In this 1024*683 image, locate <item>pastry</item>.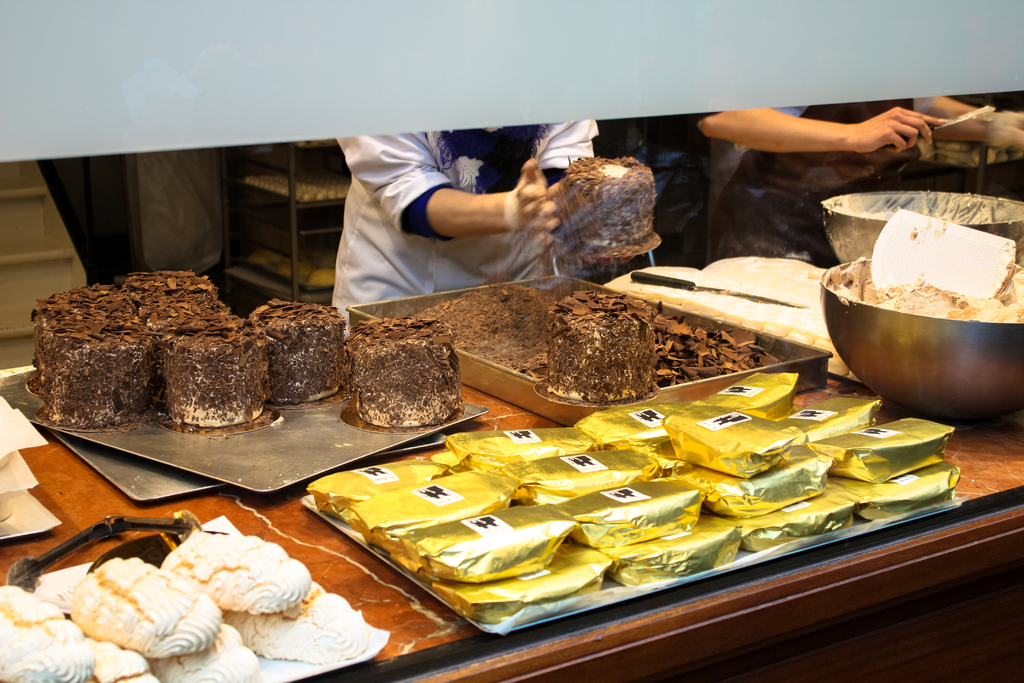
Bounding box: (333,315,460,431).
